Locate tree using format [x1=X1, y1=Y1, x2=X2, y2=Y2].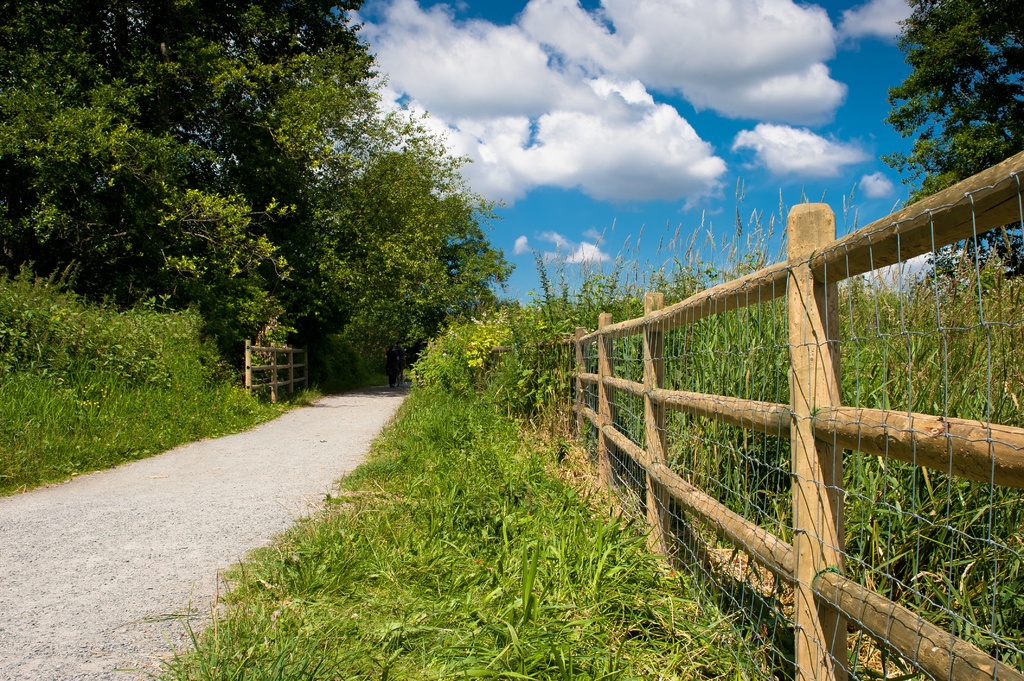
[x1=266, y1=117, x2=523, y2=352].
